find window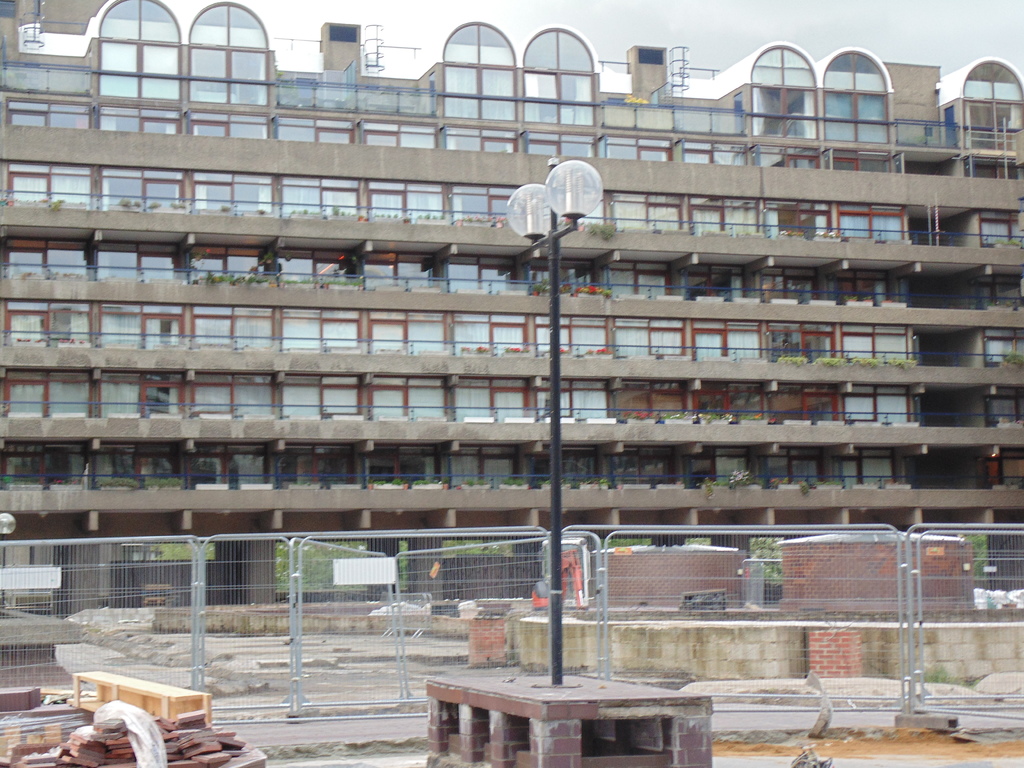
x1=191, y1=1, x2=271, y2=106
